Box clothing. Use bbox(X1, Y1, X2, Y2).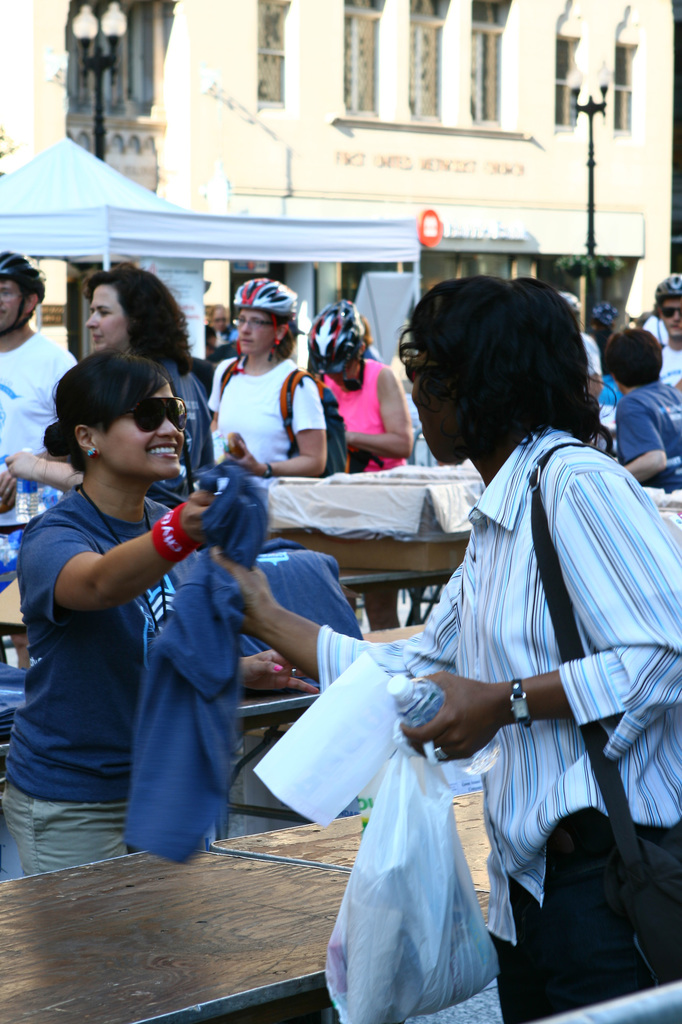
bbox(316, 356, 407, 469).
